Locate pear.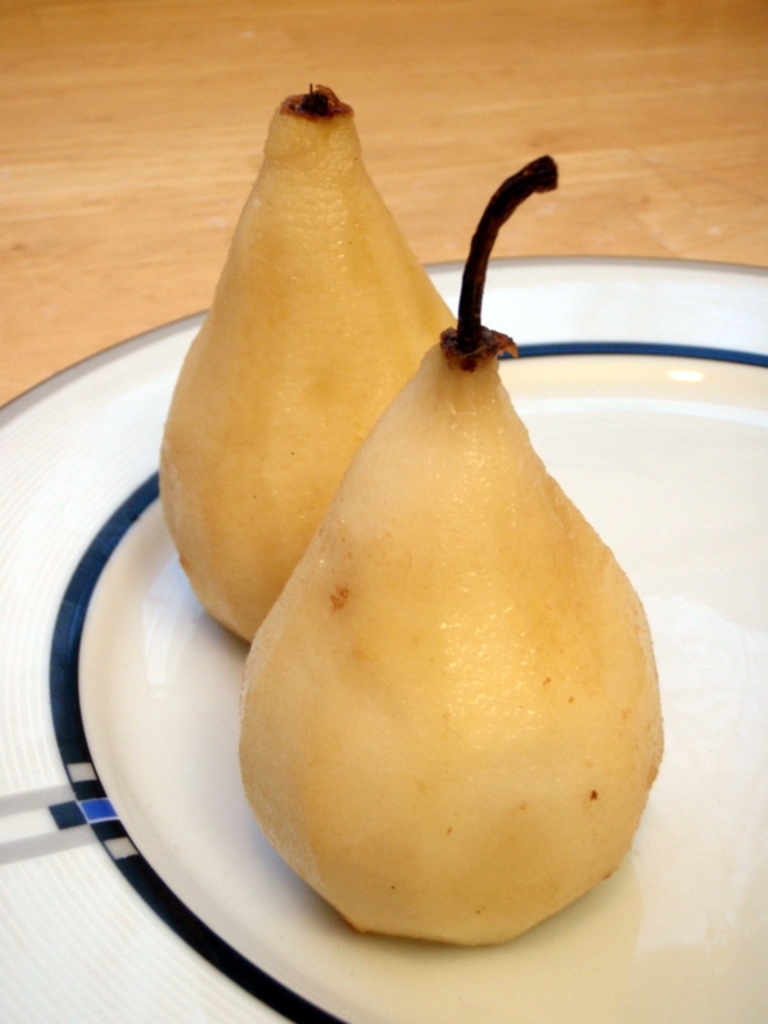
Bounding box: Rect(234, 328, 663, 951).
